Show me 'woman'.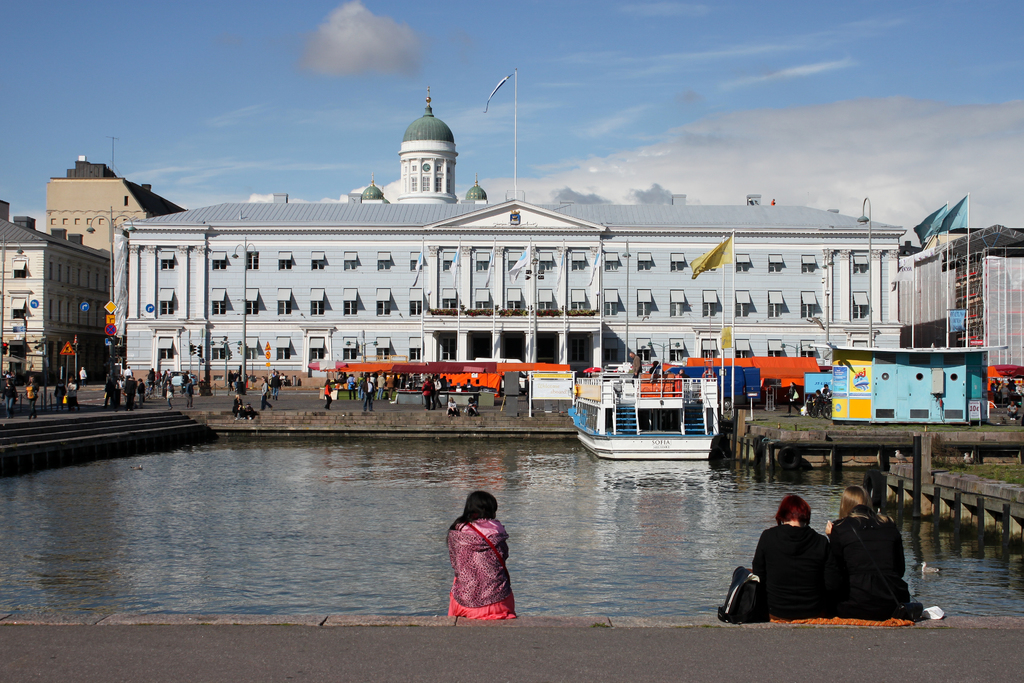
'woman' is here: (444, 492, 525, 632).
